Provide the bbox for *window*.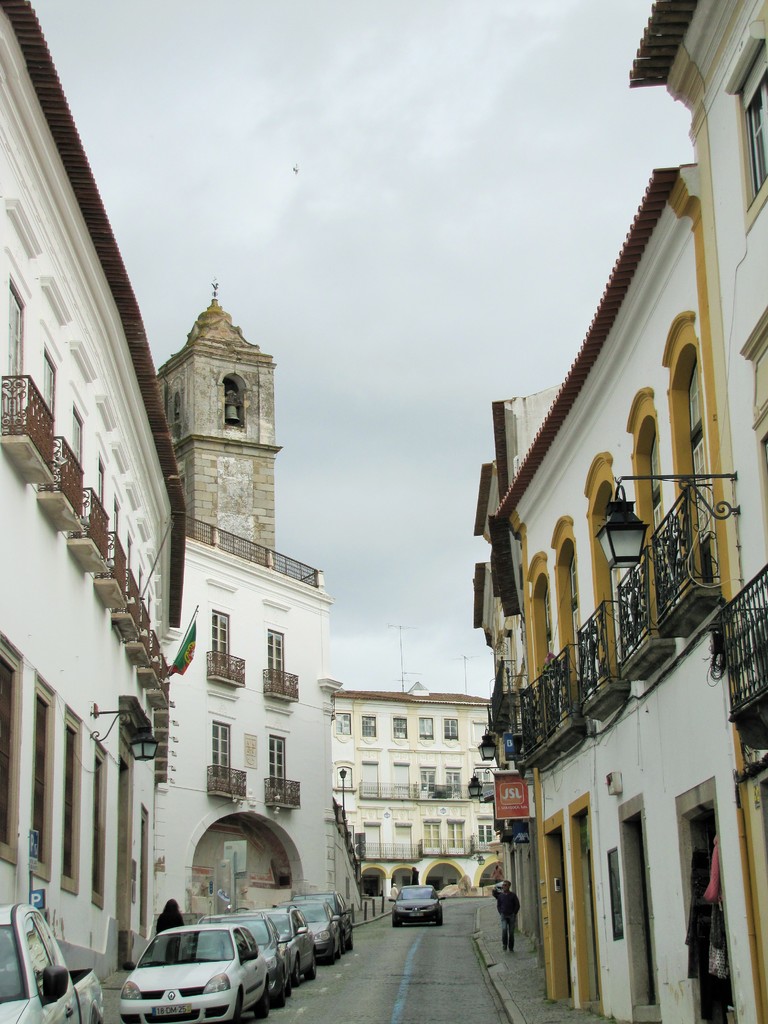
rect(420, 717, 432, 740).
